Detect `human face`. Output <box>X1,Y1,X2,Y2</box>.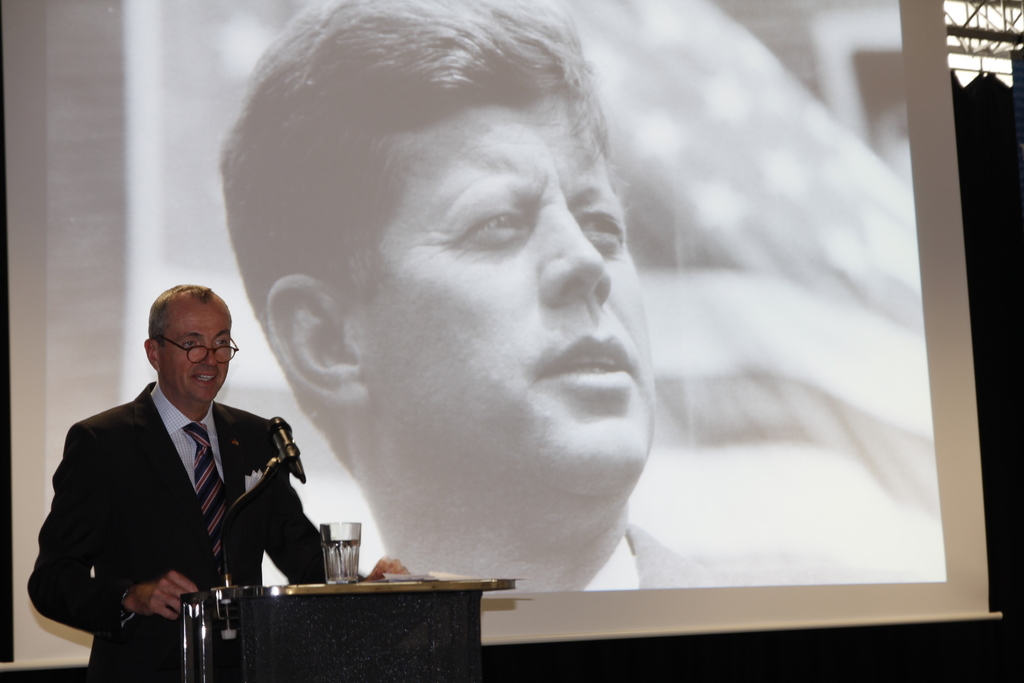
<box>161,307,233,399</box>.
